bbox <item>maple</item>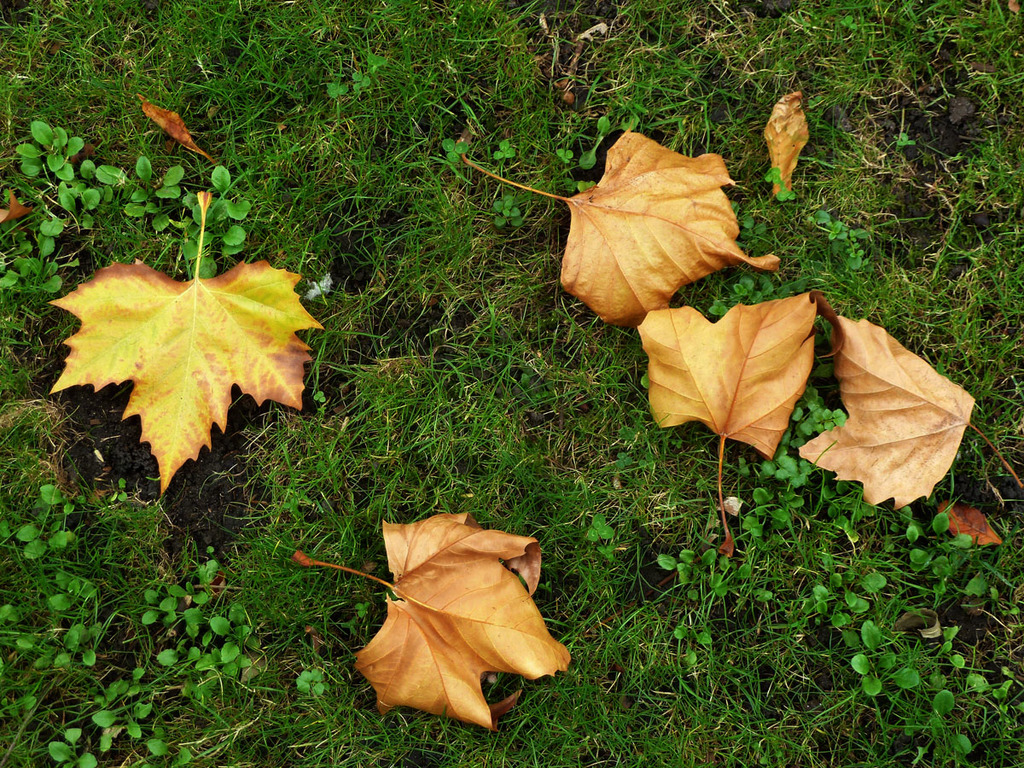
(x1=458, y1=119, x2=772, y2=333)
